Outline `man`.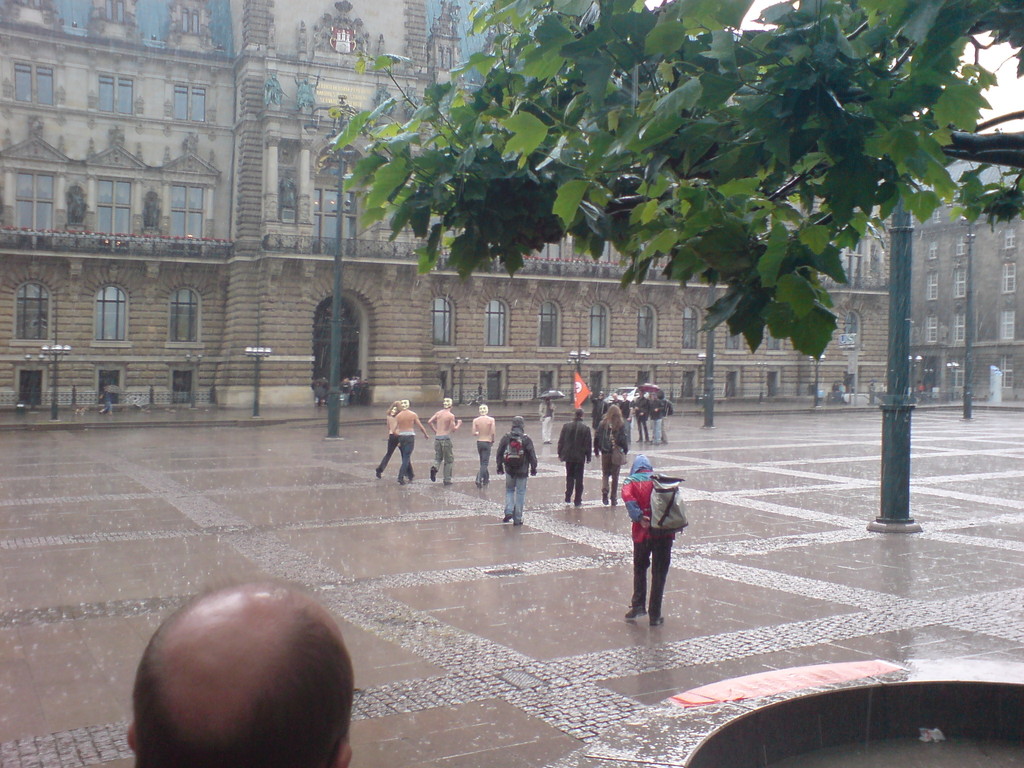
Outline: pyautogui.locateOnScreen(620, 391, 633, 444).
